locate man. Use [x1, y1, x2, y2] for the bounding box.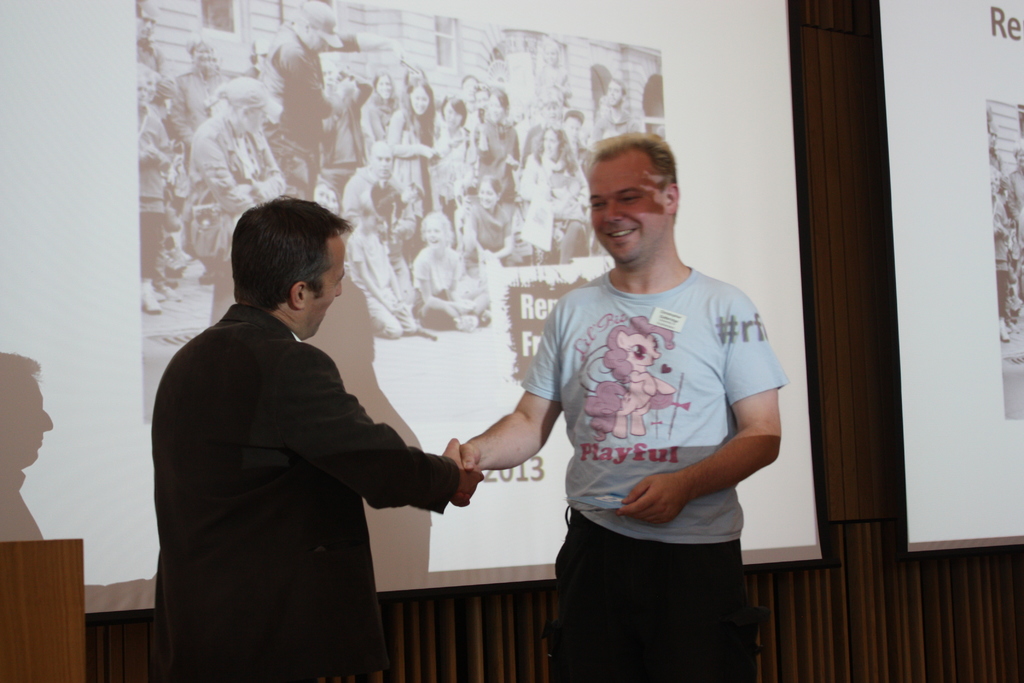
[462, 120, 788, 682].
